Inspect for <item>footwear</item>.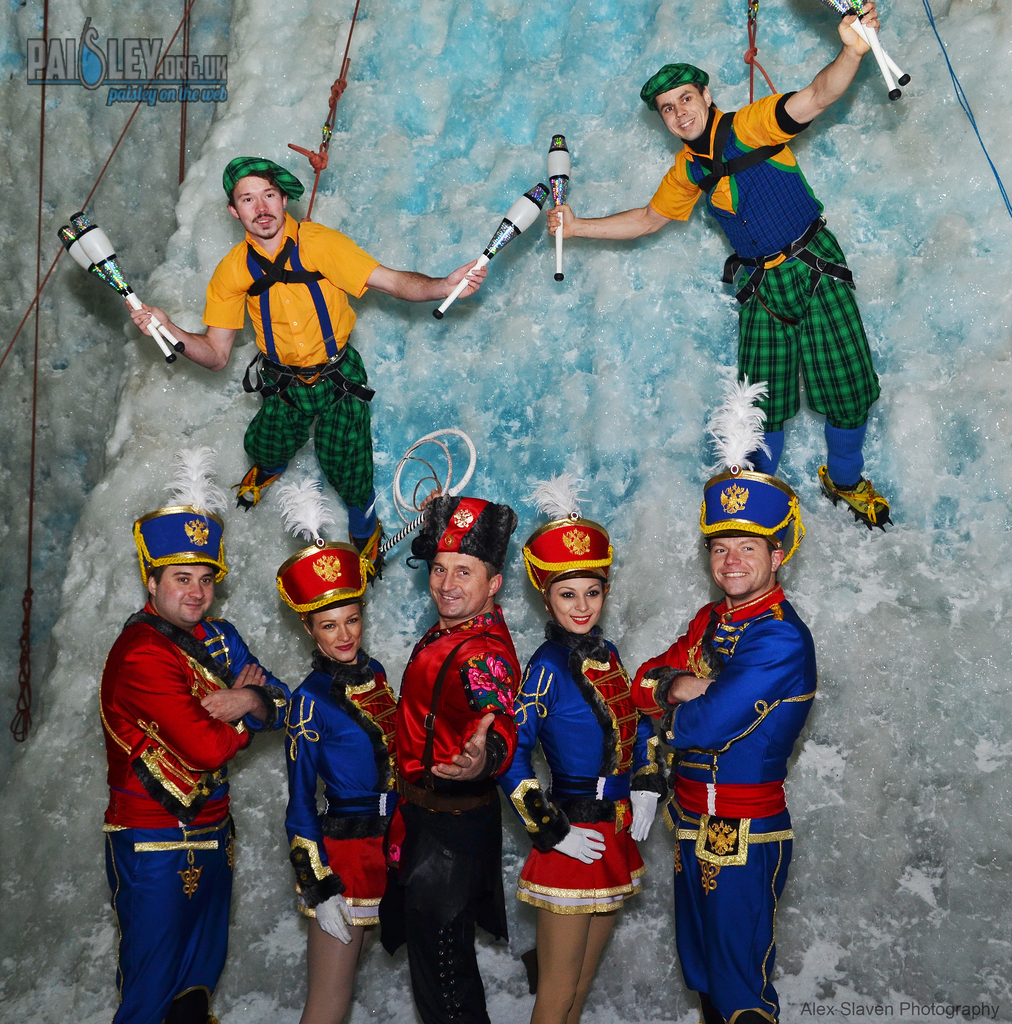
Inspection: select_region(235, 470, 285, 509).
